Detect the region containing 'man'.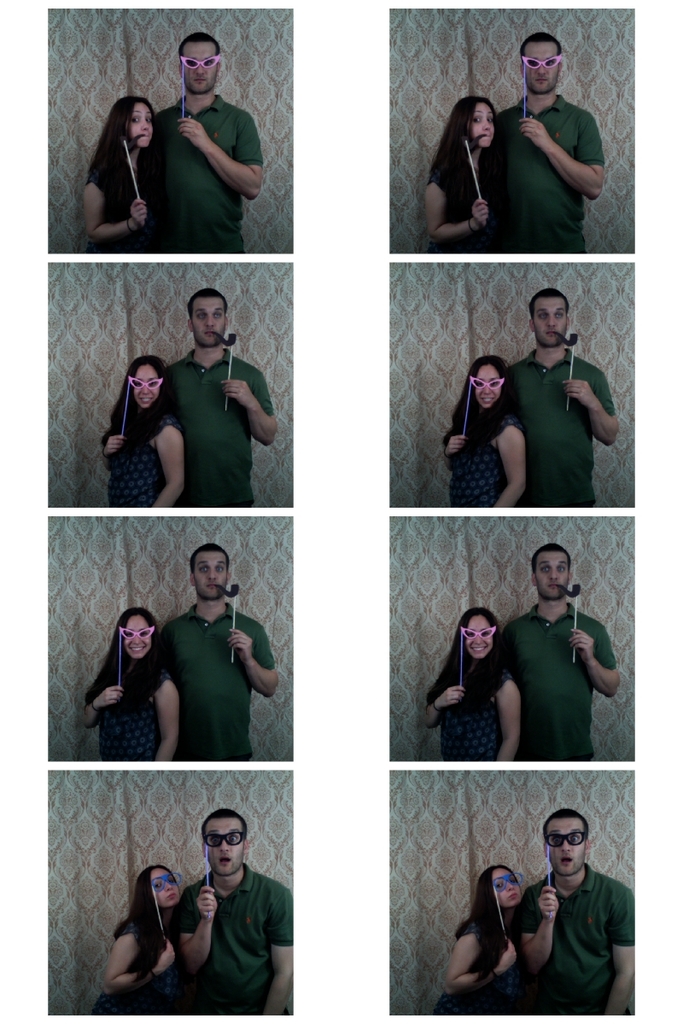
(156,539,283,762).
